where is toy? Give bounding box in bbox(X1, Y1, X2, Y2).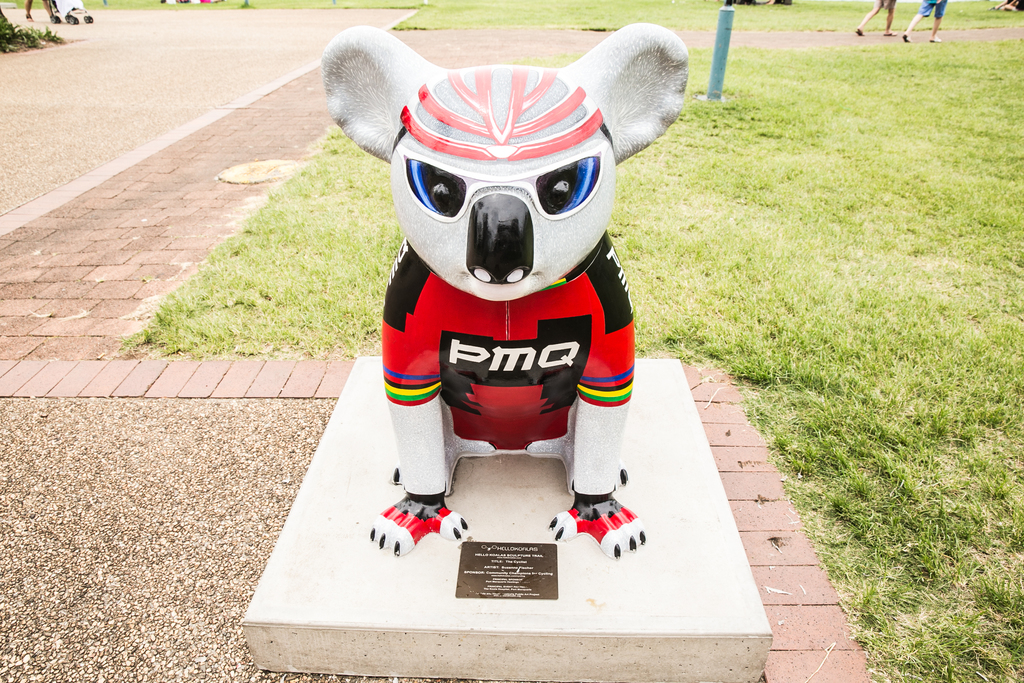
bbox(314, 9, 694, 568).
